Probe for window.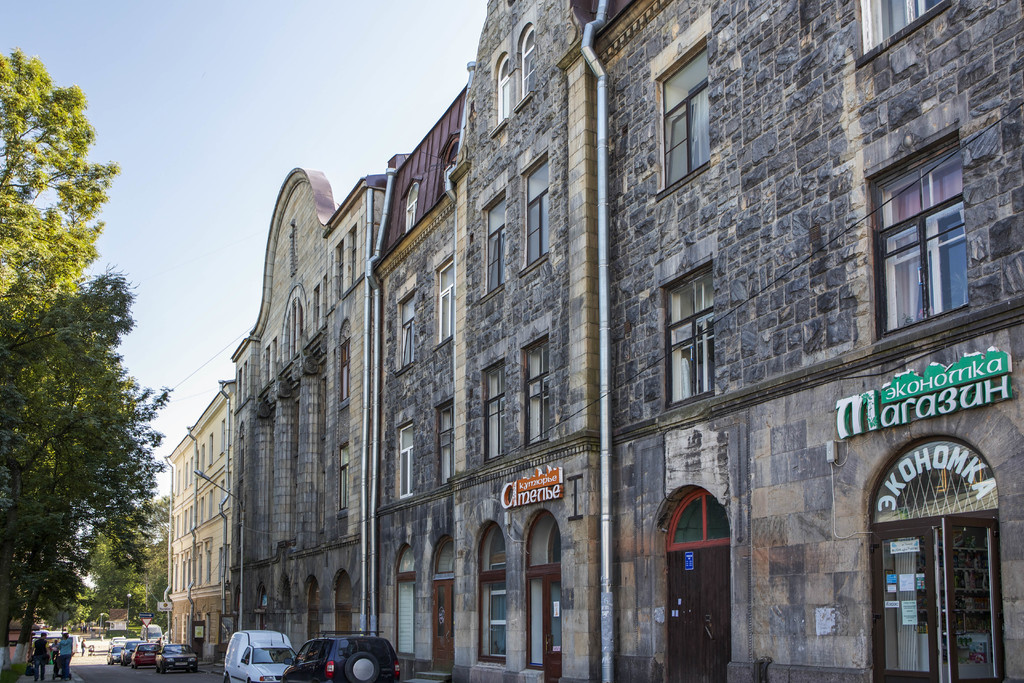
Probe result: box(436, 400, 455, 491).
